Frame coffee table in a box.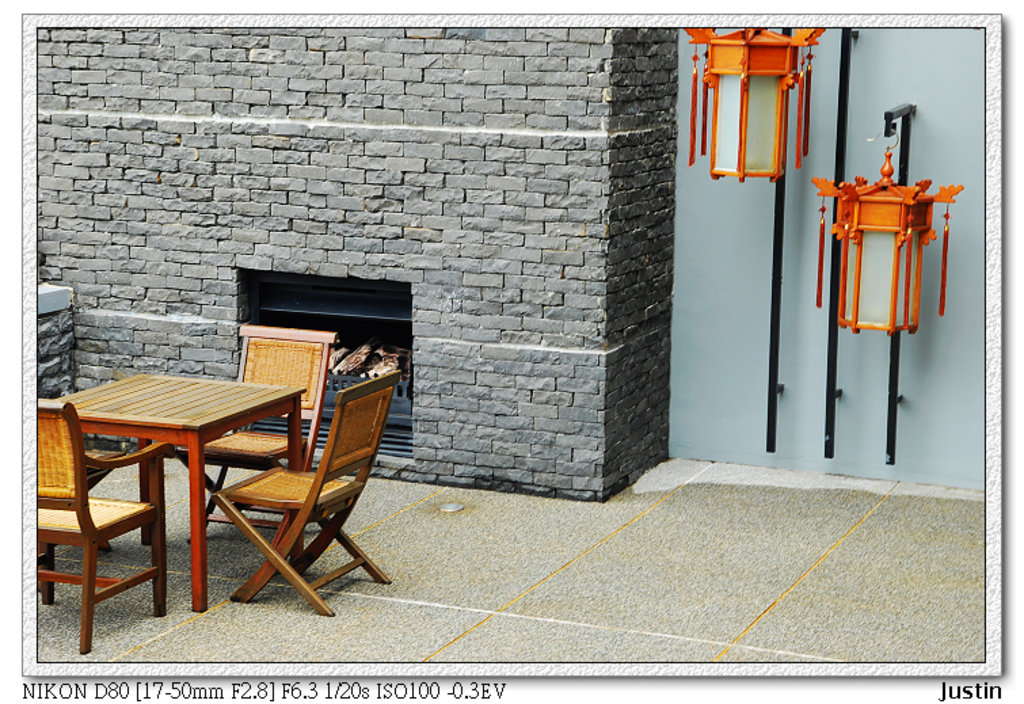
[57, 374, 305, 613].
